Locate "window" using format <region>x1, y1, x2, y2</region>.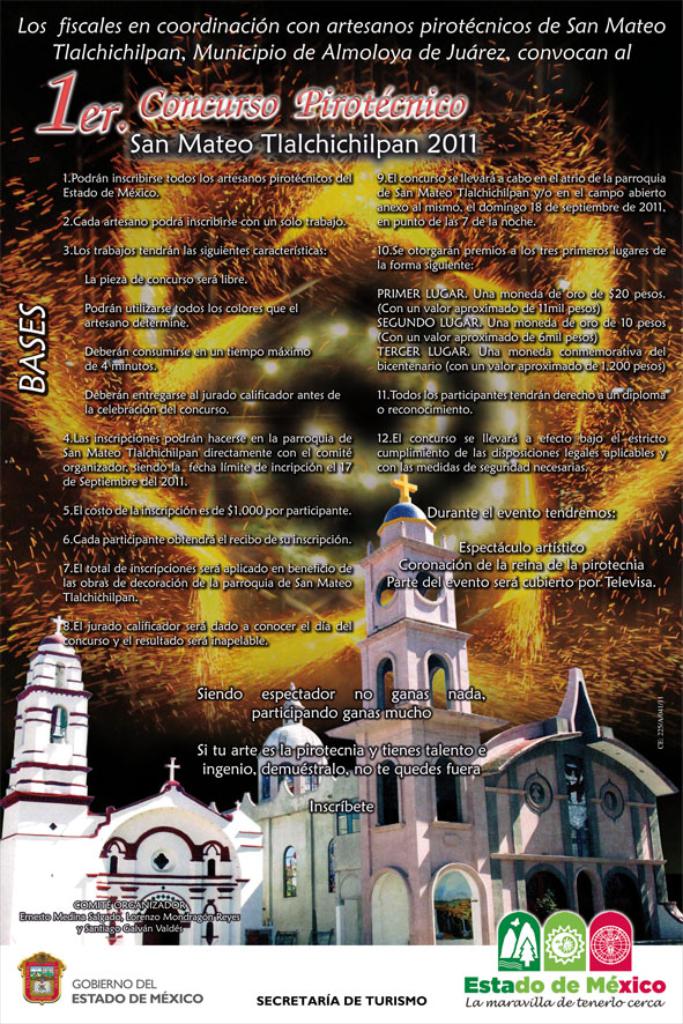
<region>436, 765, 462, 822</region>.
